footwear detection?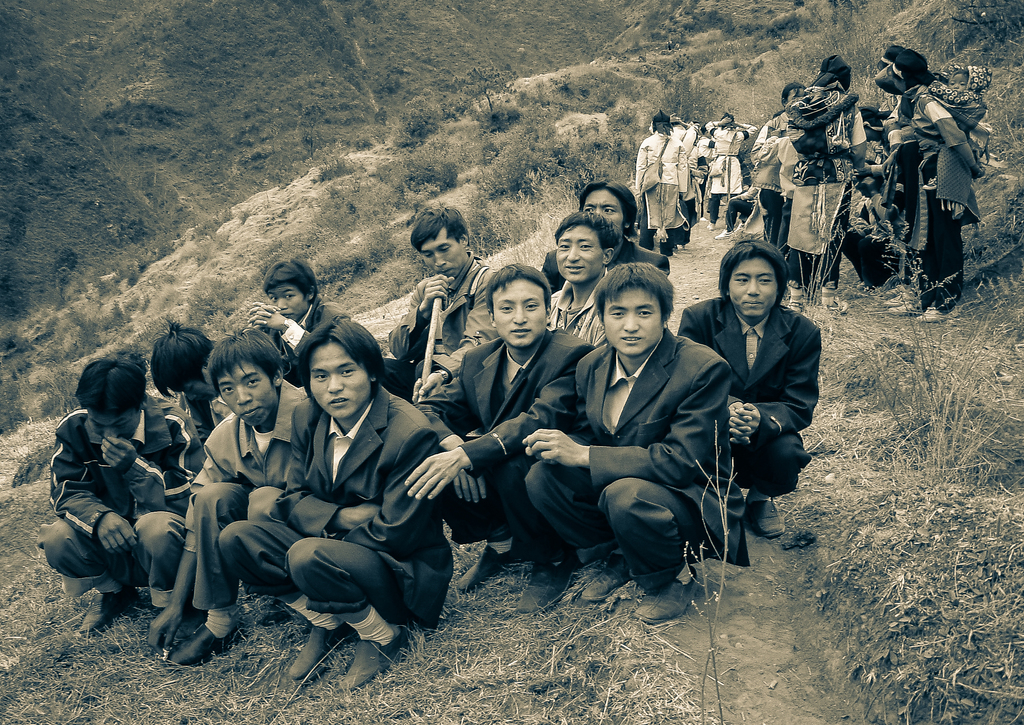
(922,176,942,195)
